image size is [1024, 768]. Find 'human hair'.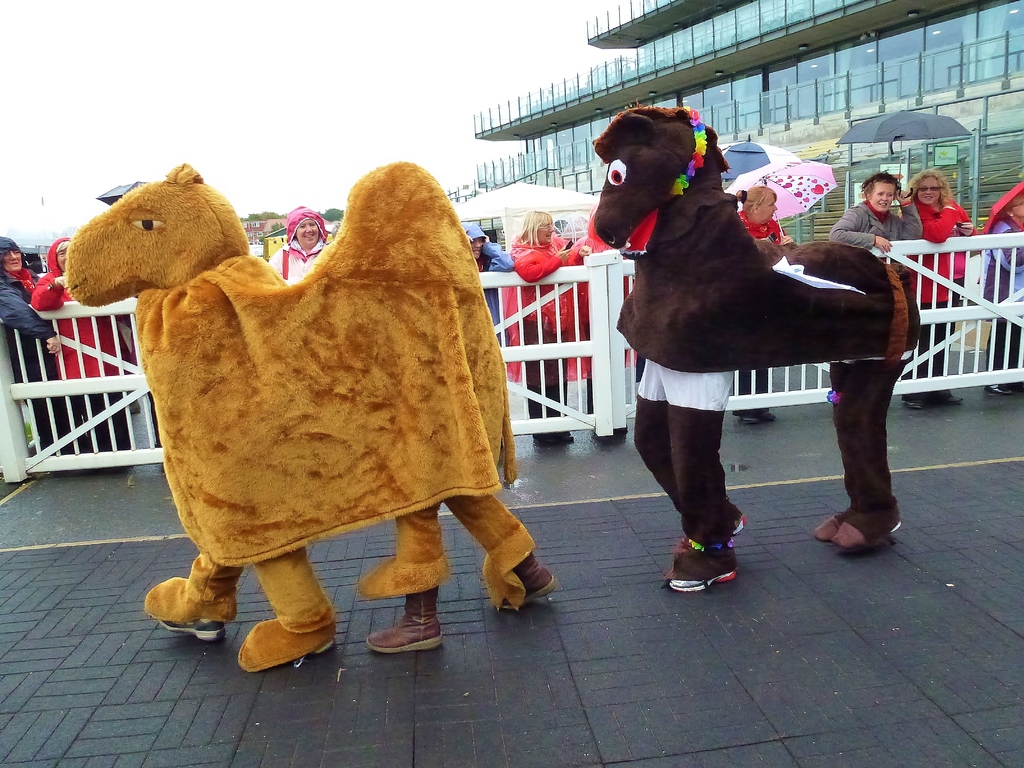
53/240/72/255.
